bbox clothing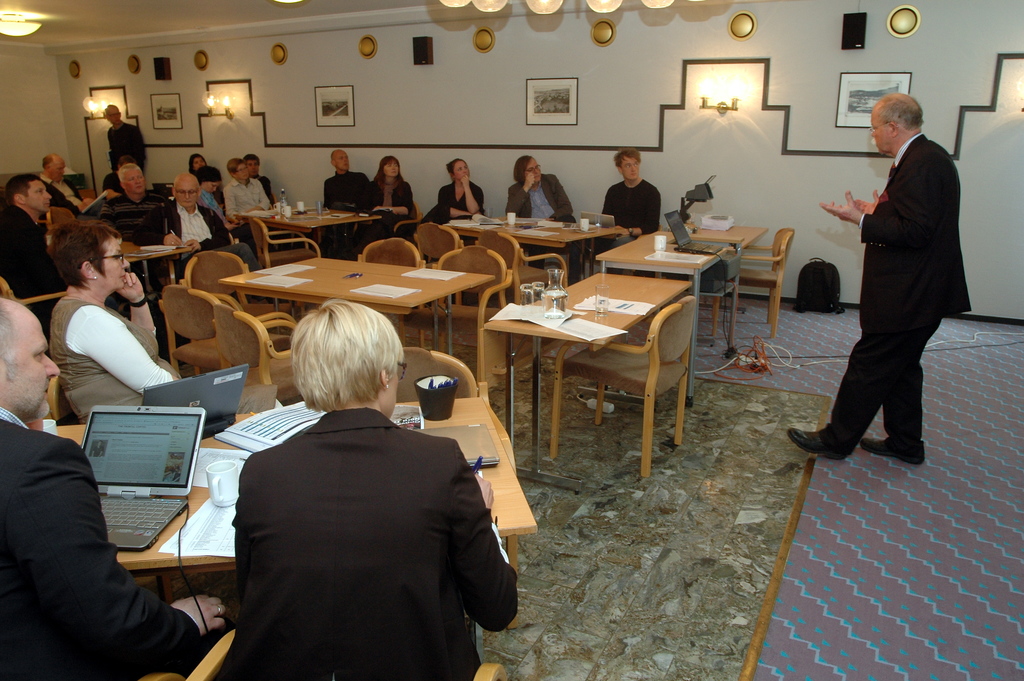
crop(505, 168, 574, 216)
